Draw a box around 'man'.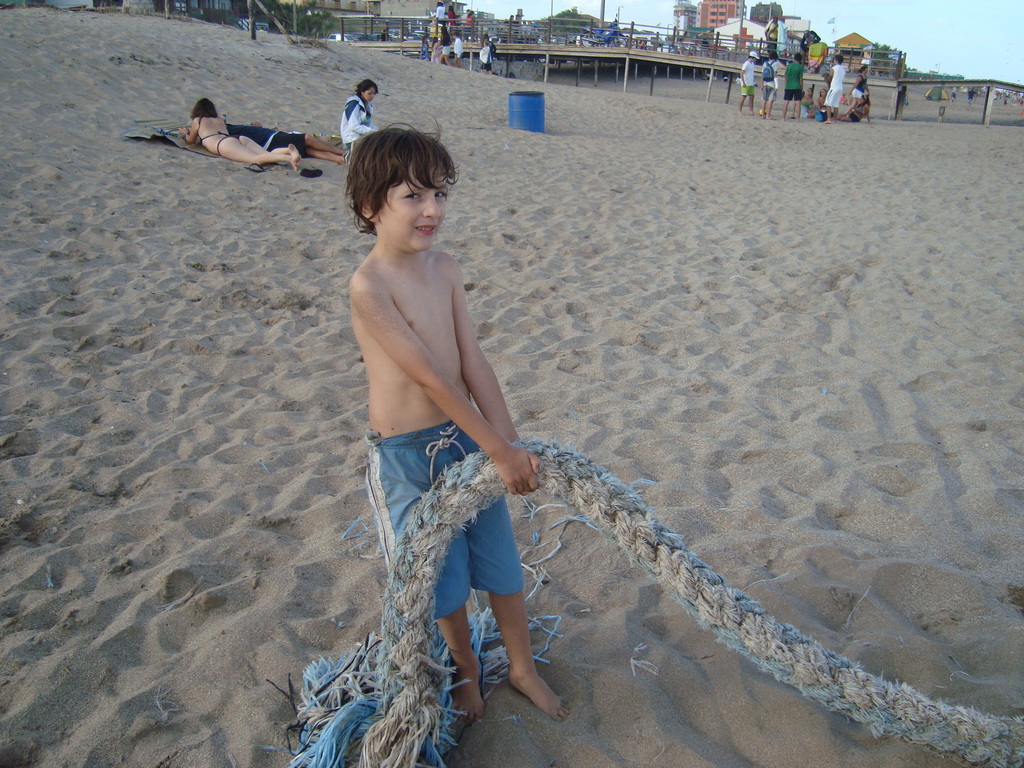
bbox=[753, 52, 786, 118].
